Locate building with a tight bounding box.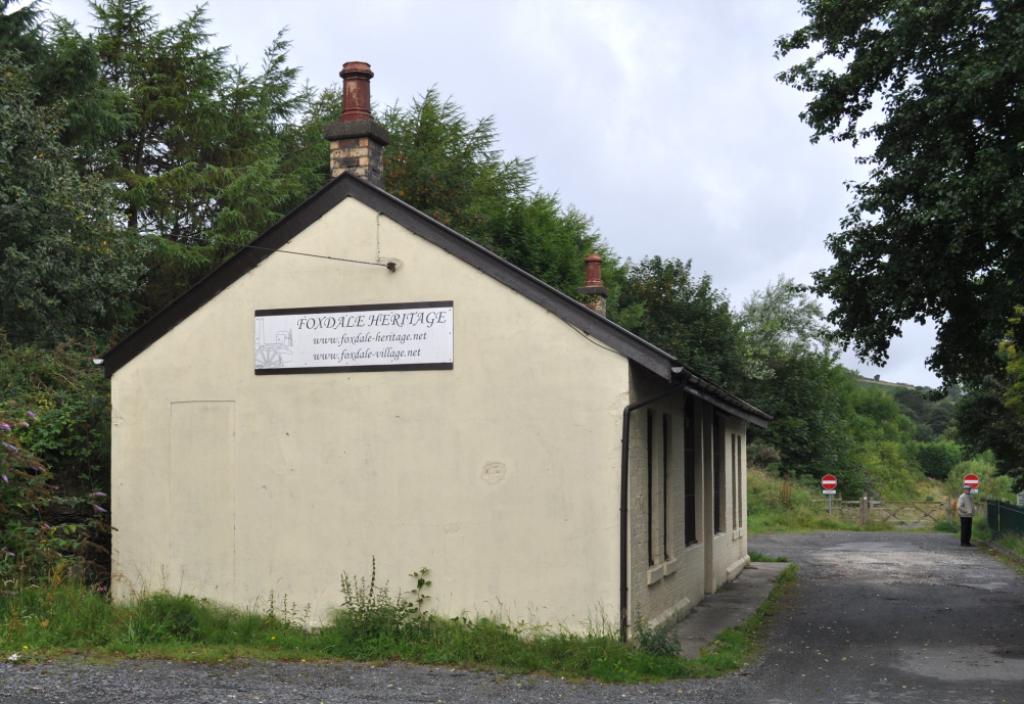
bbox=(104, 63, 772, 644).
